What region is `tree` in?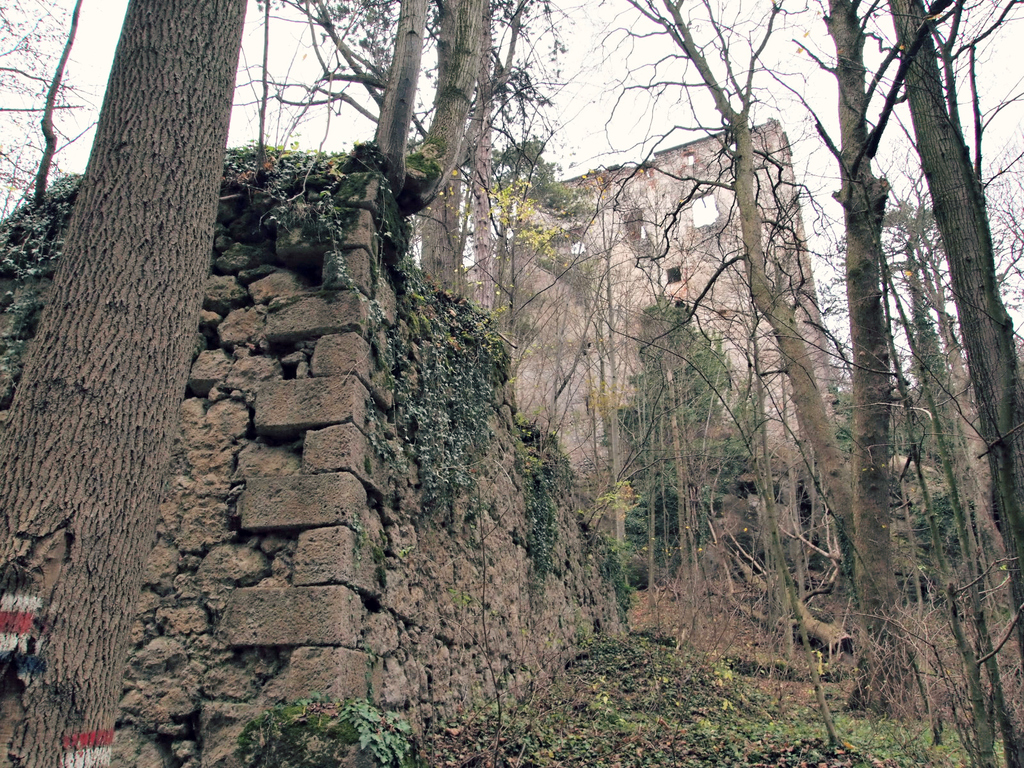
[816, 0, 1023, 656].
